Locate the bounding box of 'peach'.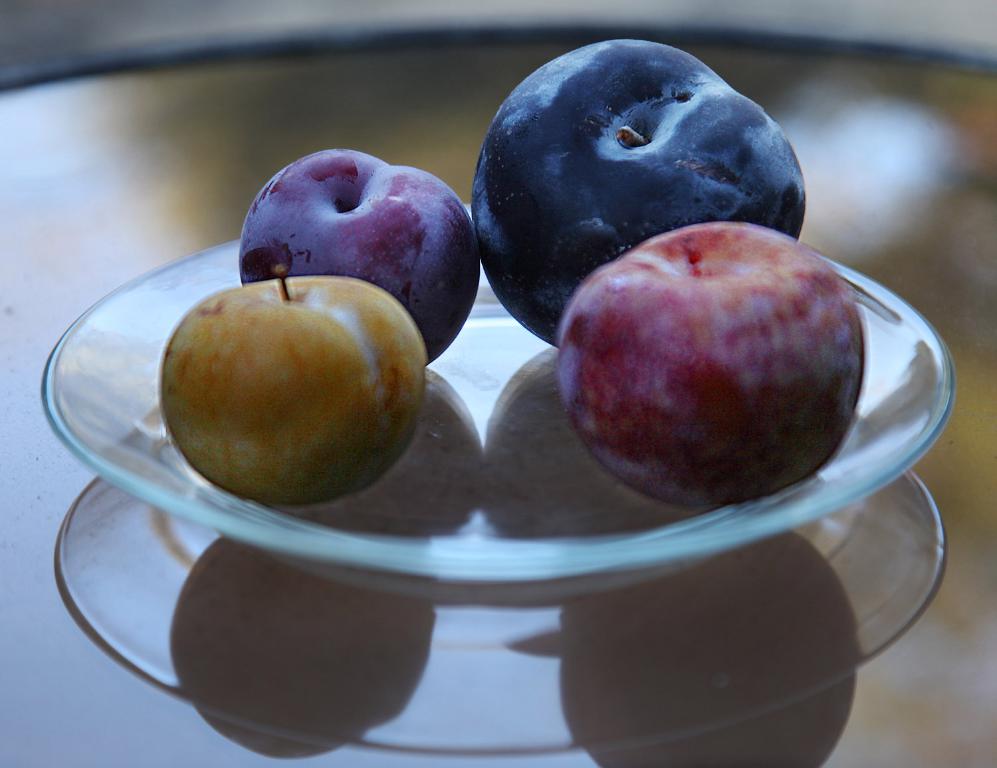
Bounding box: [237, 148, 482, 365].
